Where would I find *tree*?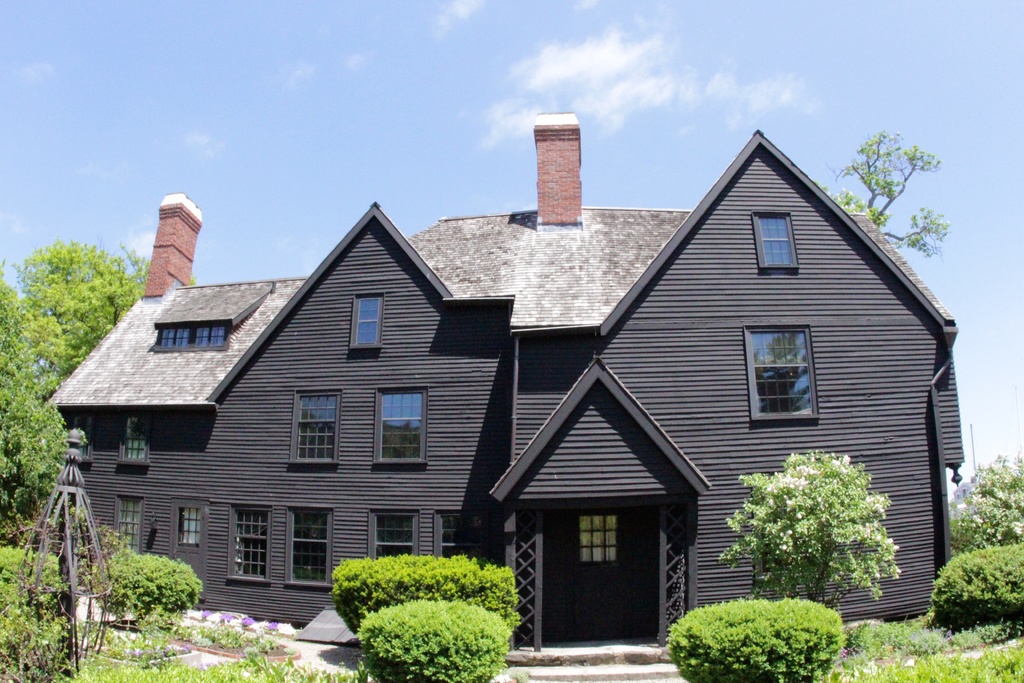
At 12:242:152:392.
